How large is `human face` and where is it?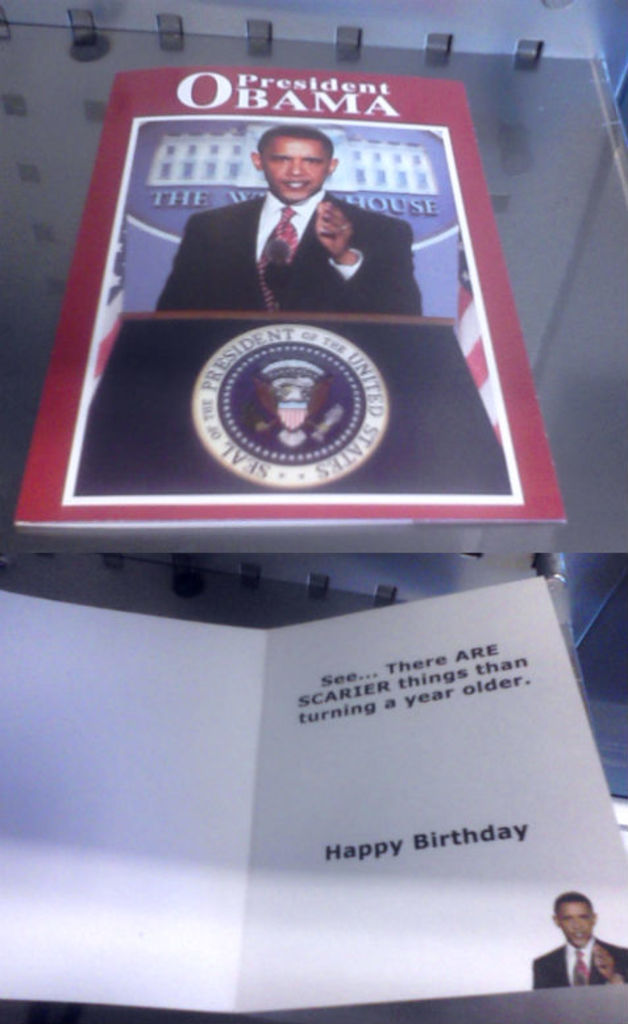
Bounding box: (556,894,592,953).
